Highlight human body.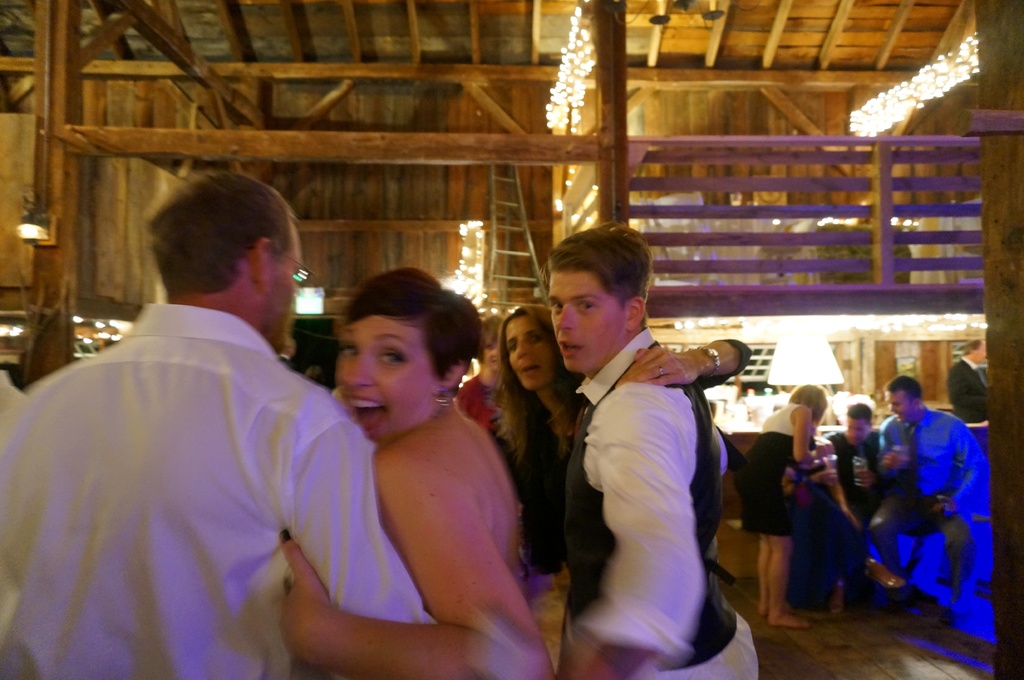
Highlighted region: detection(0, 281, 446, 675).
